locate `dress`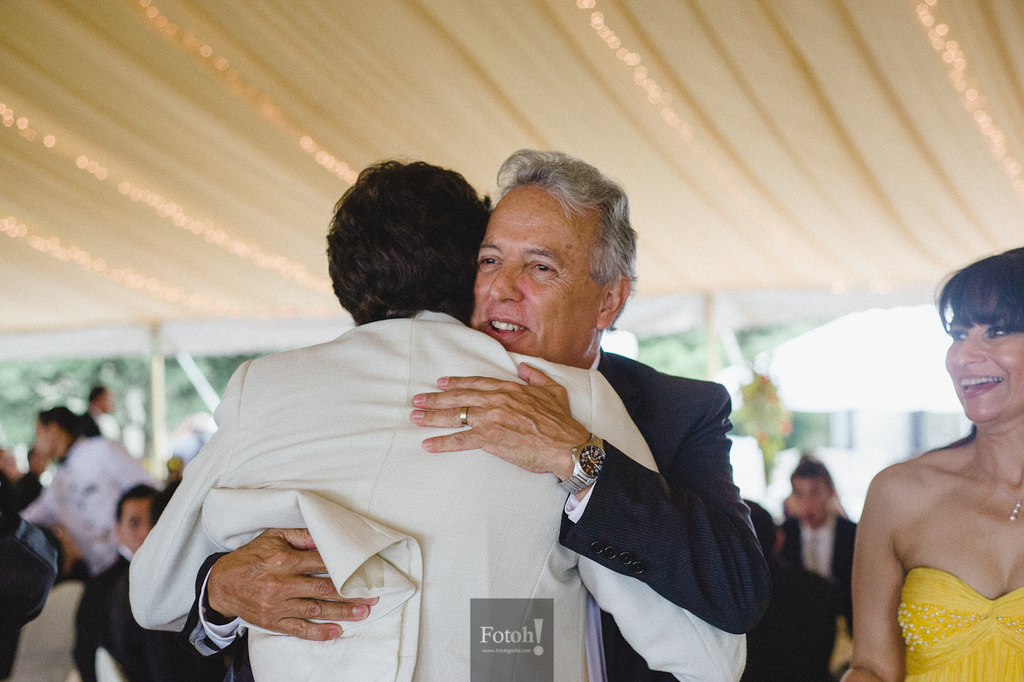
(898, 568, 1023, 681)
